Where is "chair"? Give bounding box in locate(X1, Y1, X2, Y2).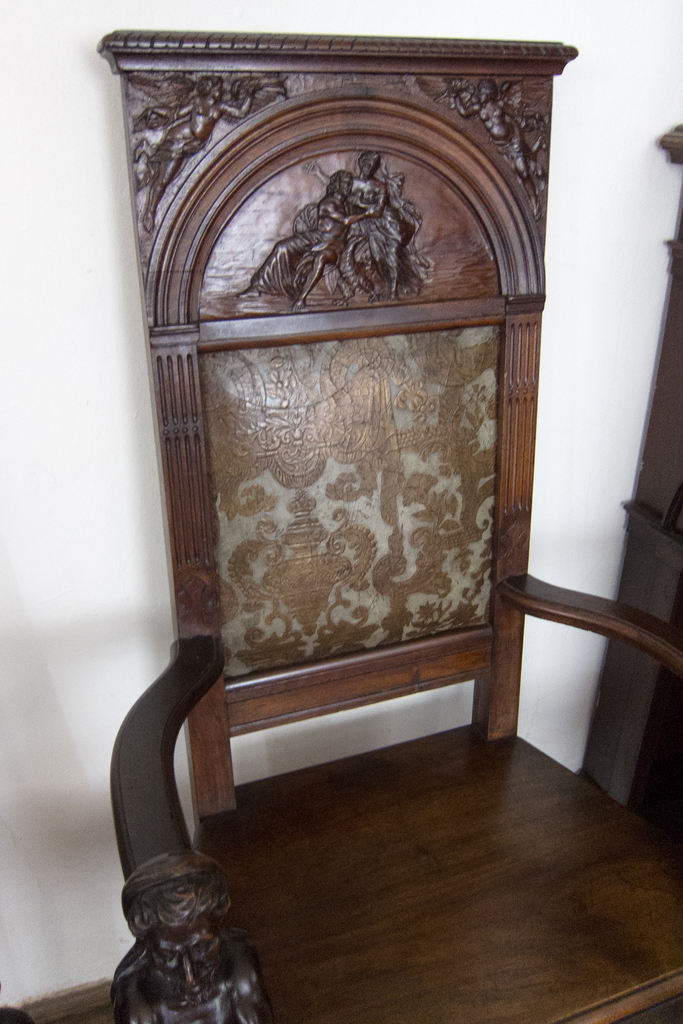
locate(92, 27, 682, 1023).
